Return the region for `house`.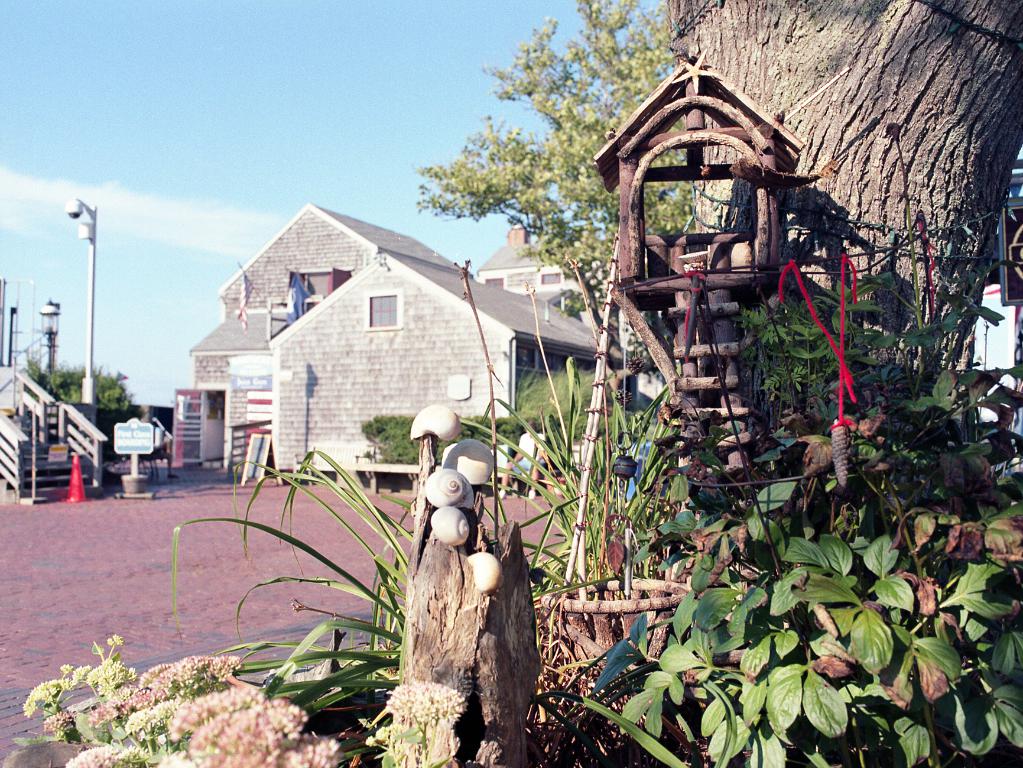
(173,200,640,498).
